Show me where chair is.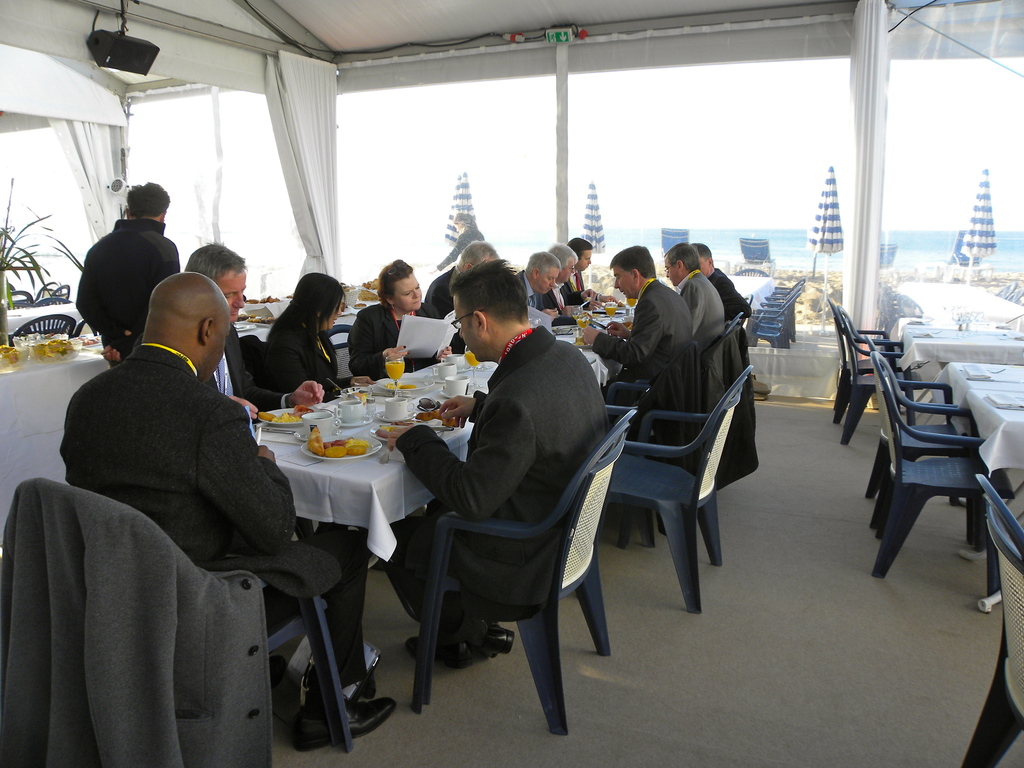
chair is at (383, 369, 621, 751).
